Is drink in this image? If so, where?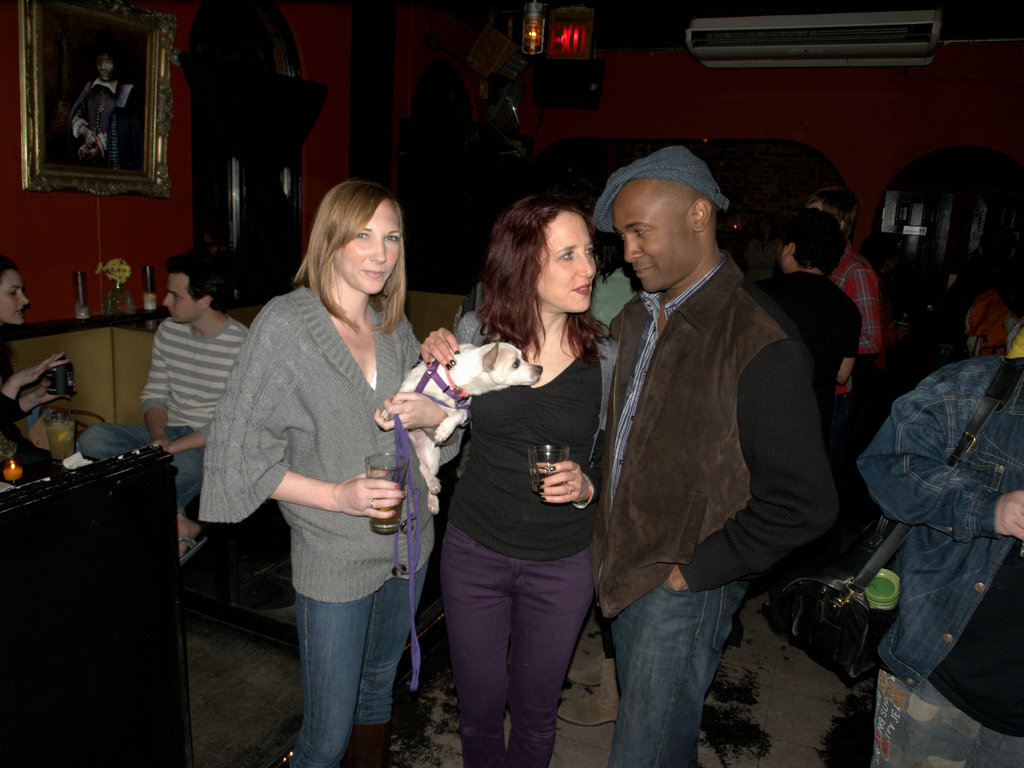
Yes, at l=533, t=477, r=561, b=493.
